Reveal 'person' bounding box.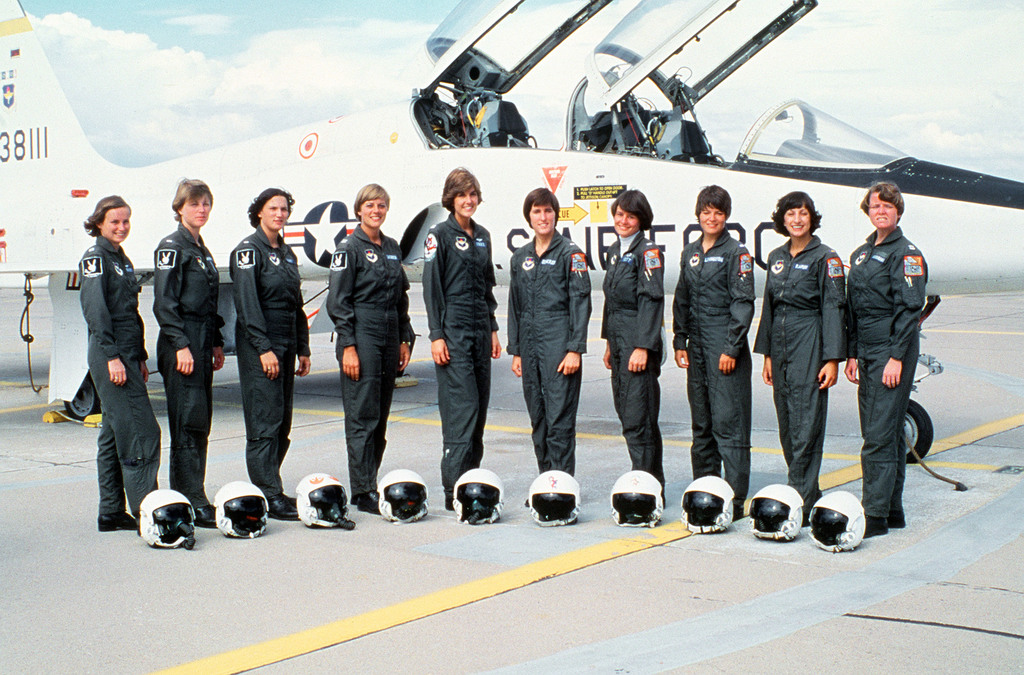
Revealed: 671, 179, 754, 516.
